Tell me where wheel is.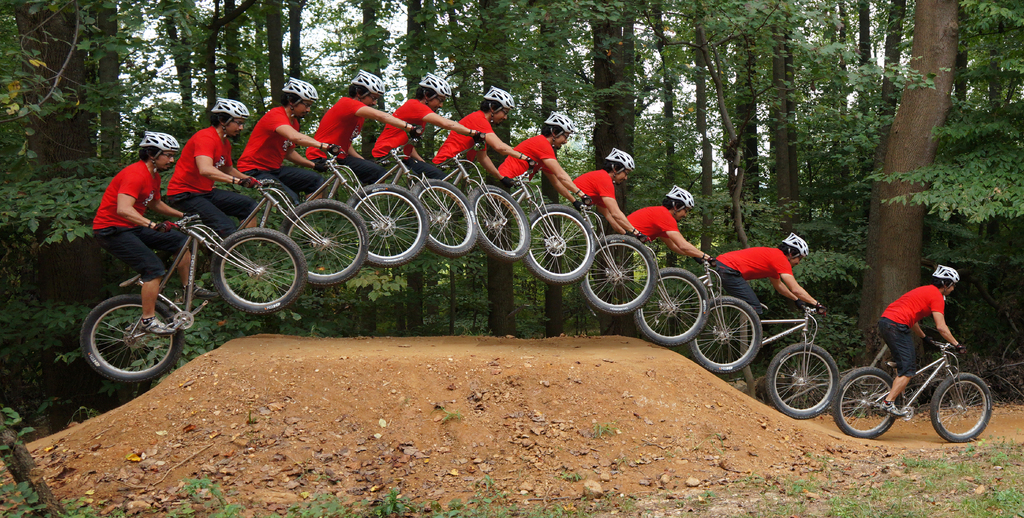
wheel is at 409:179:477:253.
